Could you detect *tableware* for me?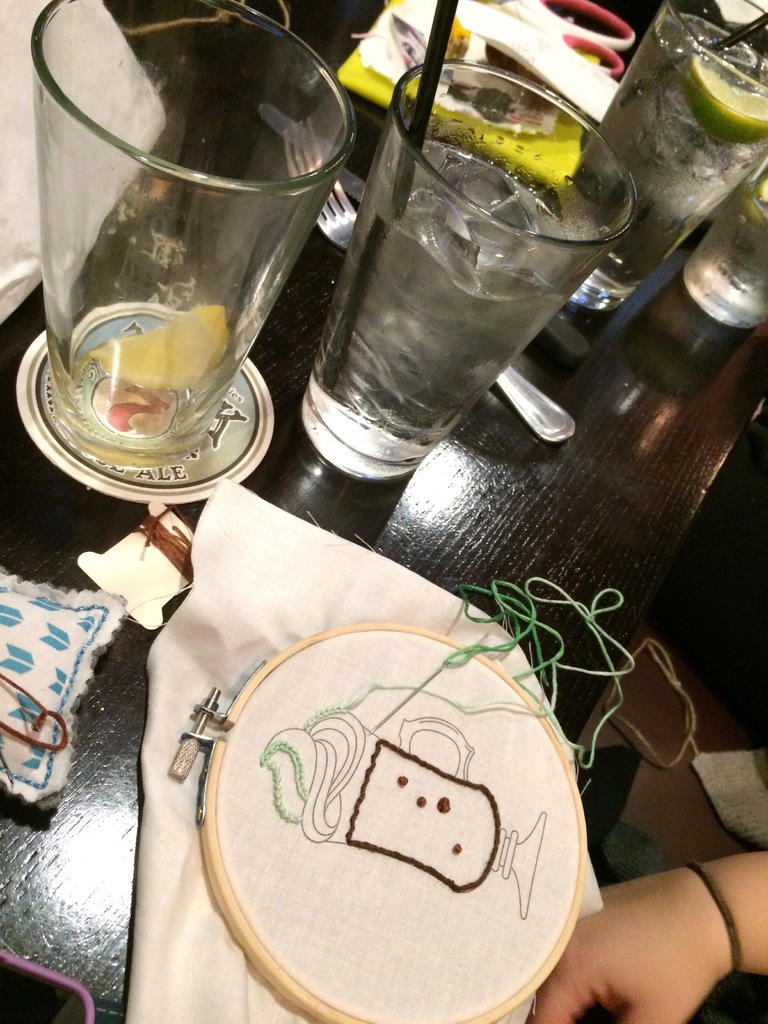
Detection result: <region>31, 0, 362, 462</region>.
